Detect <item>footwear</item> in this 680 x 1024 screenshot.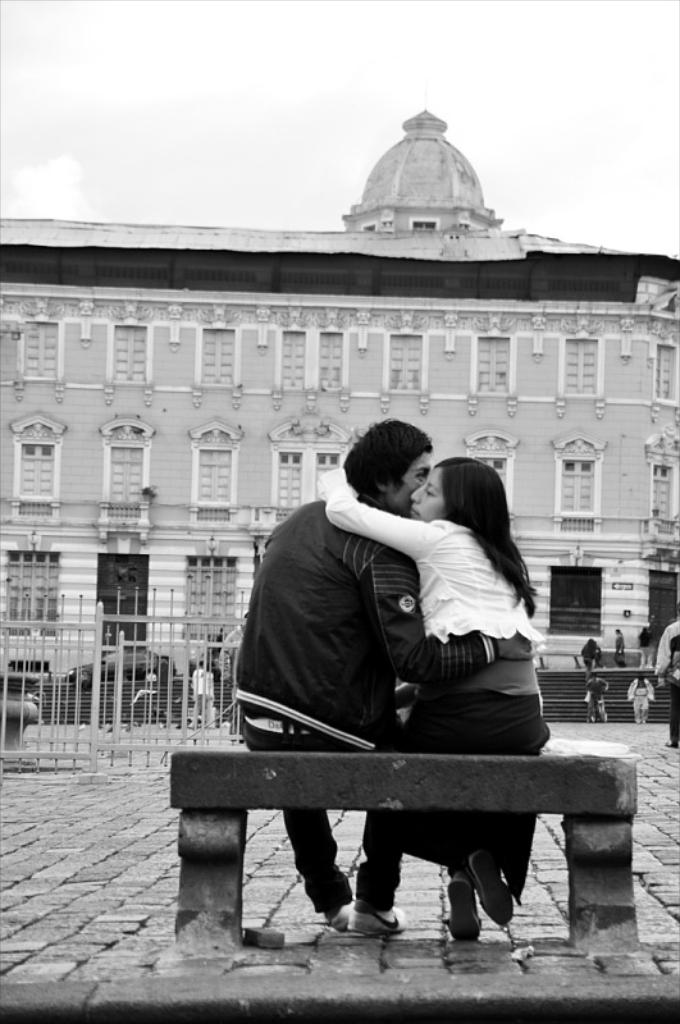
Detection: {"left": 343, "top": 899, "right": 406, "bottom": 931}.
